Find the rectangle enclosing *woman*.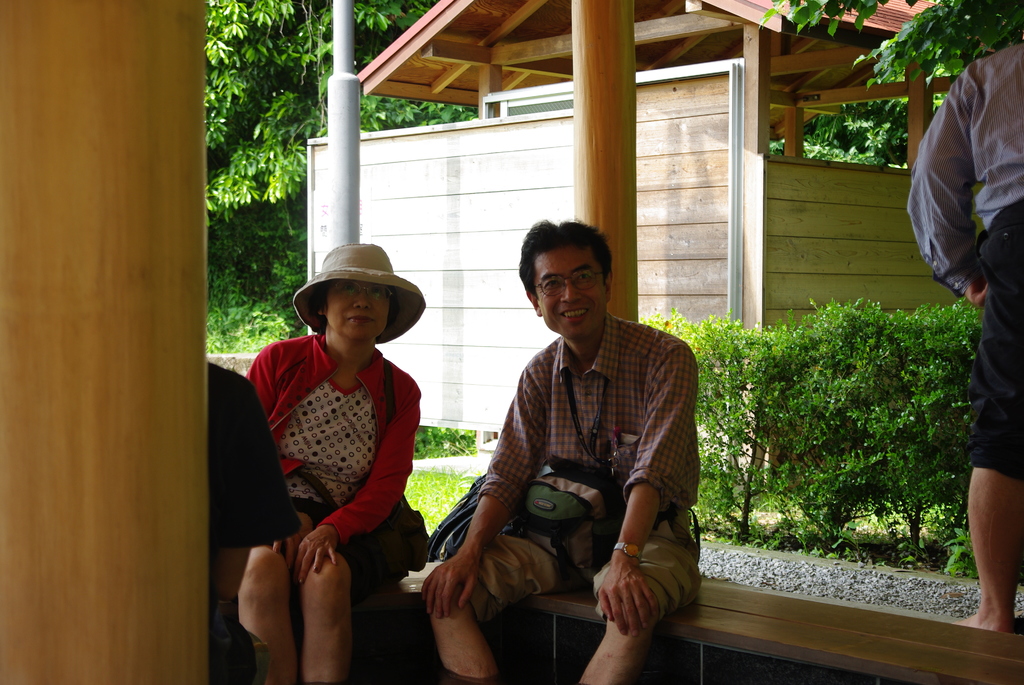
222 239 438 673.
